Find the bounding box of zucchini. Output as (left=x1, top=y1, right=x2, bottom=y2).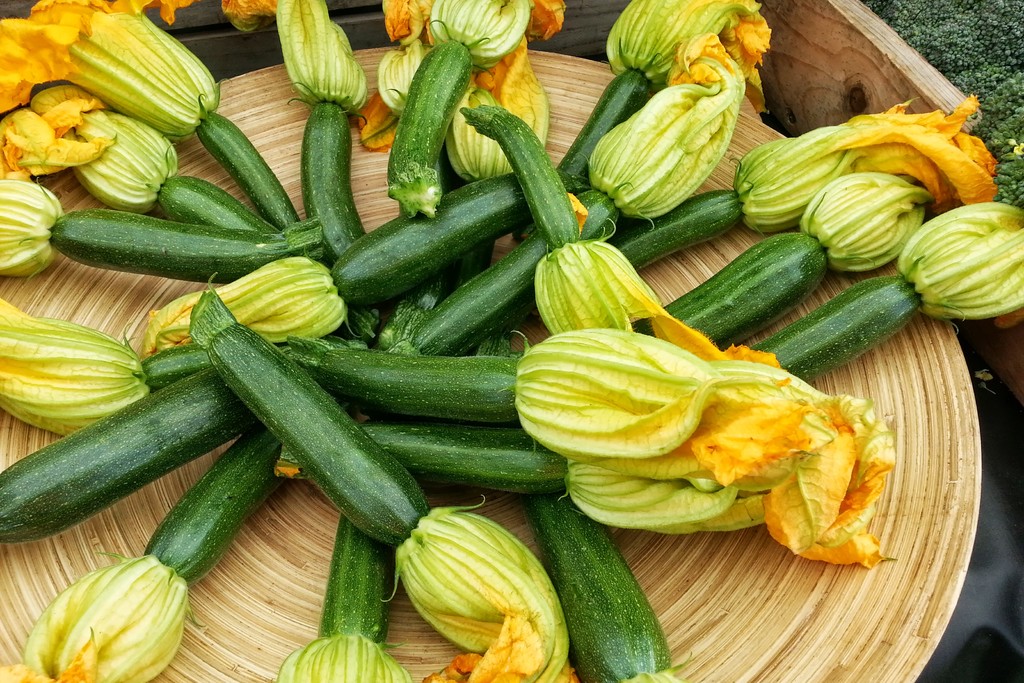
(left=456, top=103, right=584, bottom=247).
